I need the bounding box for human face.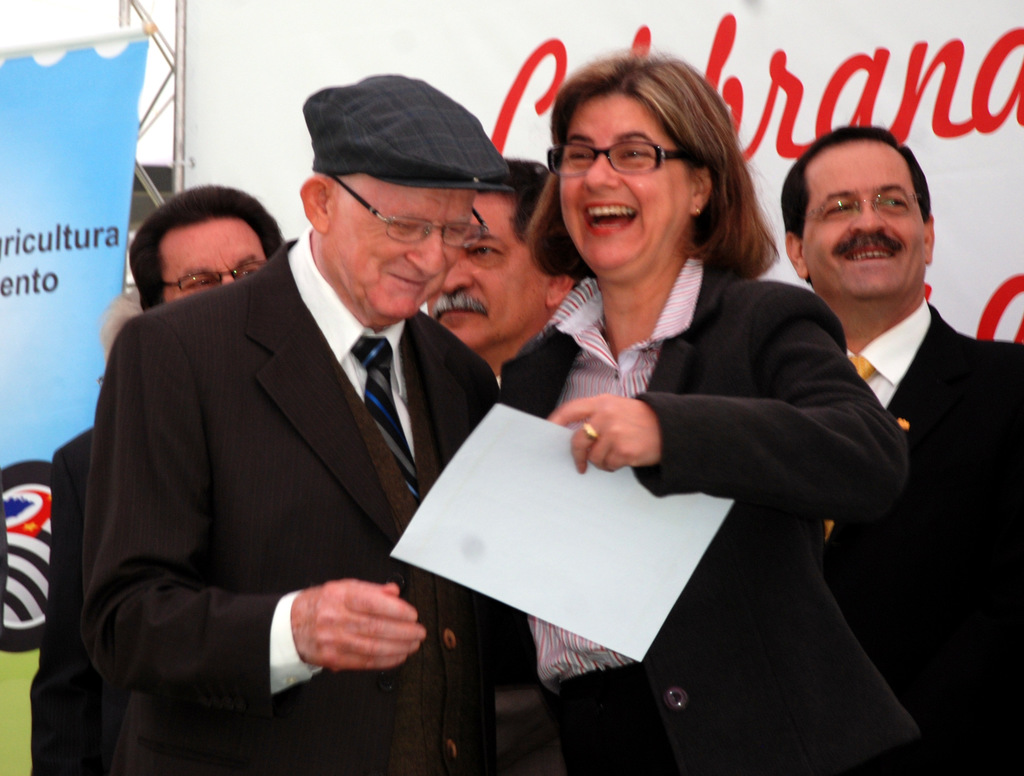
Here it is: (561, 90, 692, 276).
